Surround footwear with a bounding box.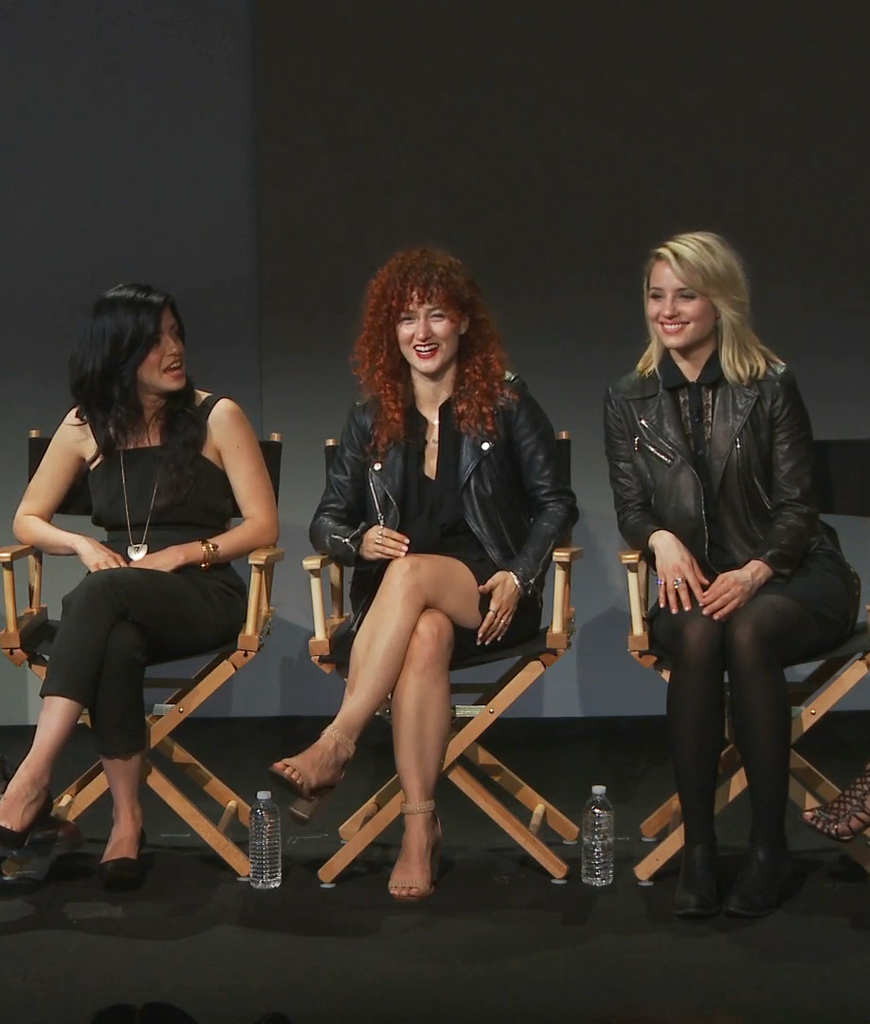
274,756,352,788.
